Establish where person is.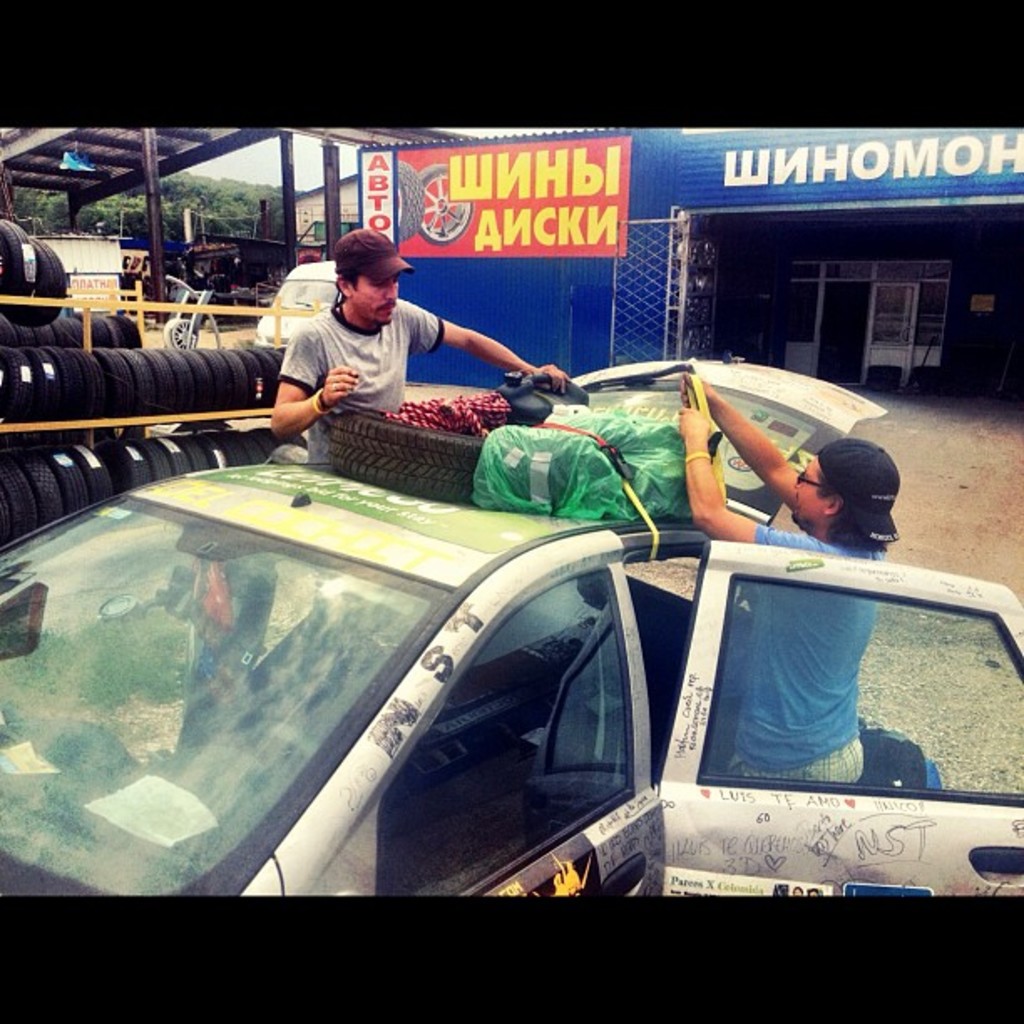
Established at l=678, t=376, r=904, b=783.
